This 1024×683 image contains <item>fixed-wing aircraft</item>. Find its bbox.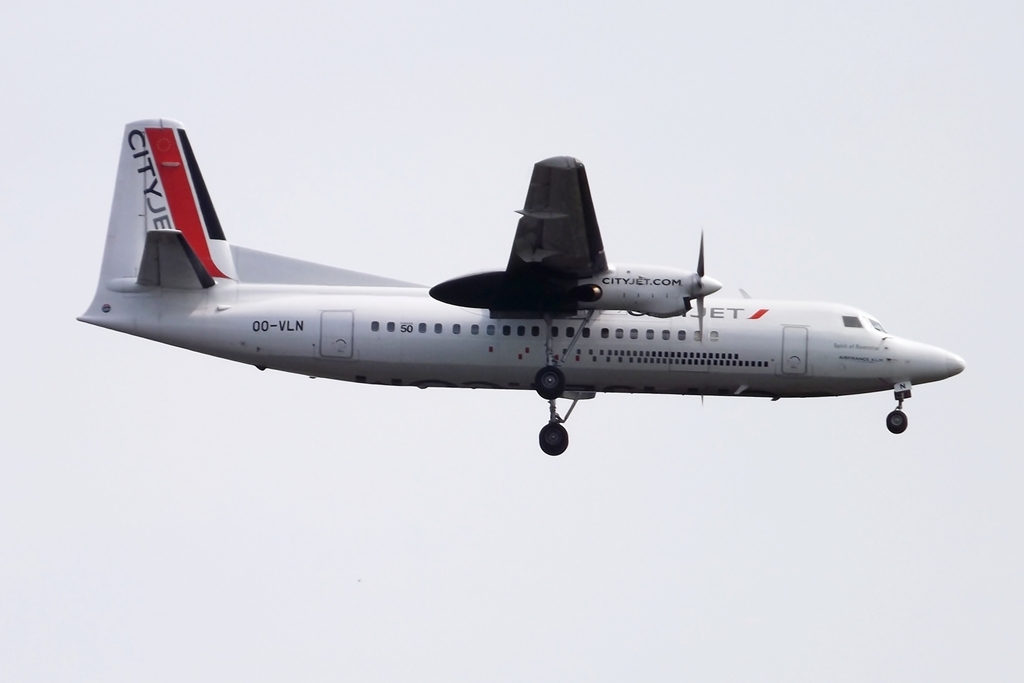
(left=77, top=112, right=964, bottom=457).
